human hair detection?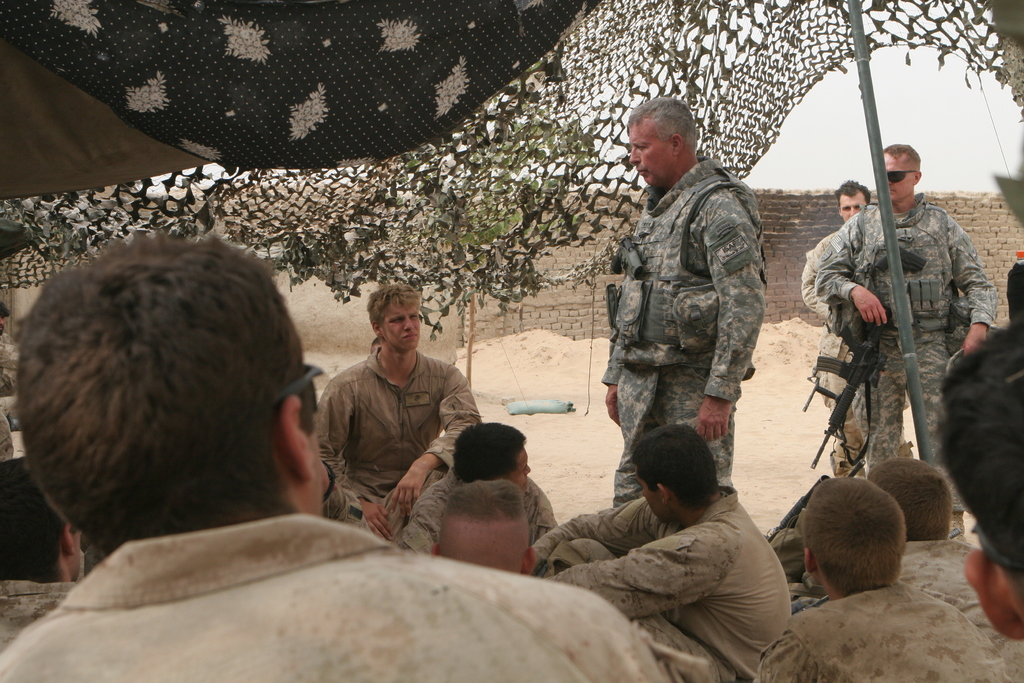
left=20, top=222, right=303, bottom=548
